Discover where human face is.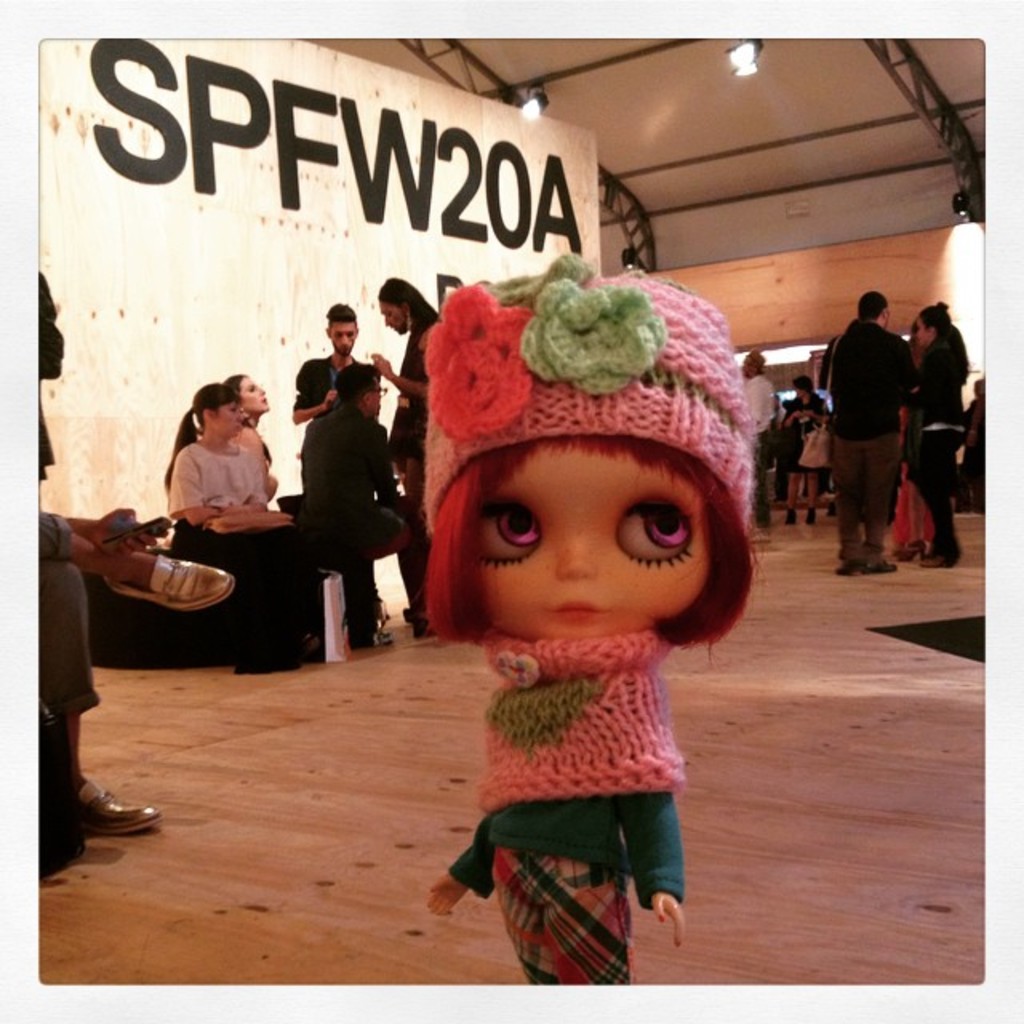
Discovered at 328 317 357 357.
